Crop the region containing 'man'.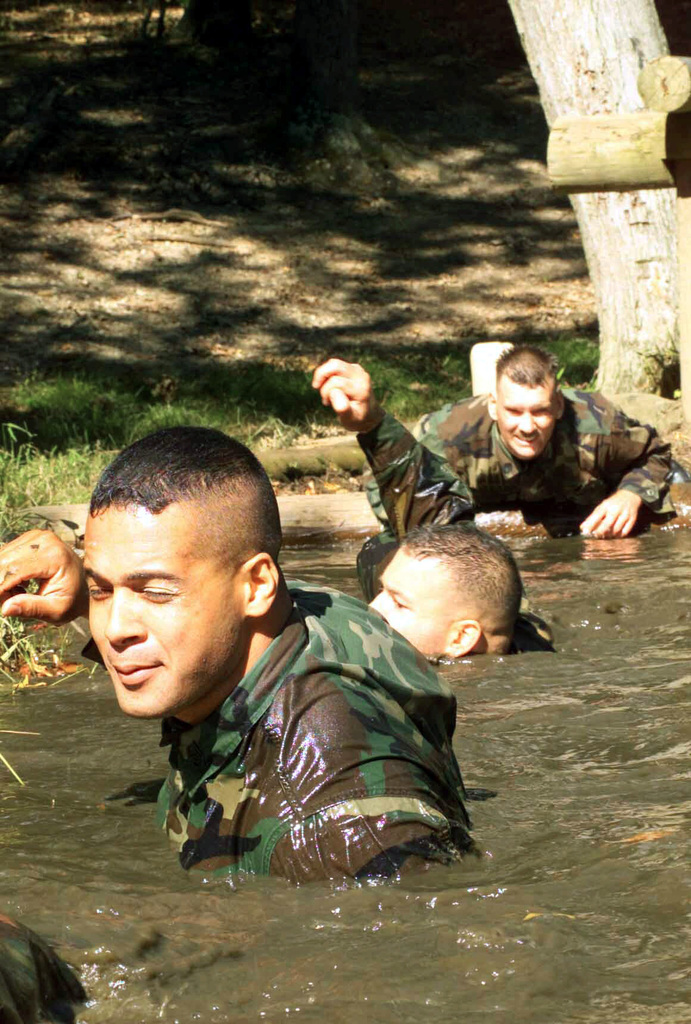
Crop region: 362, 348, 677, 534.
